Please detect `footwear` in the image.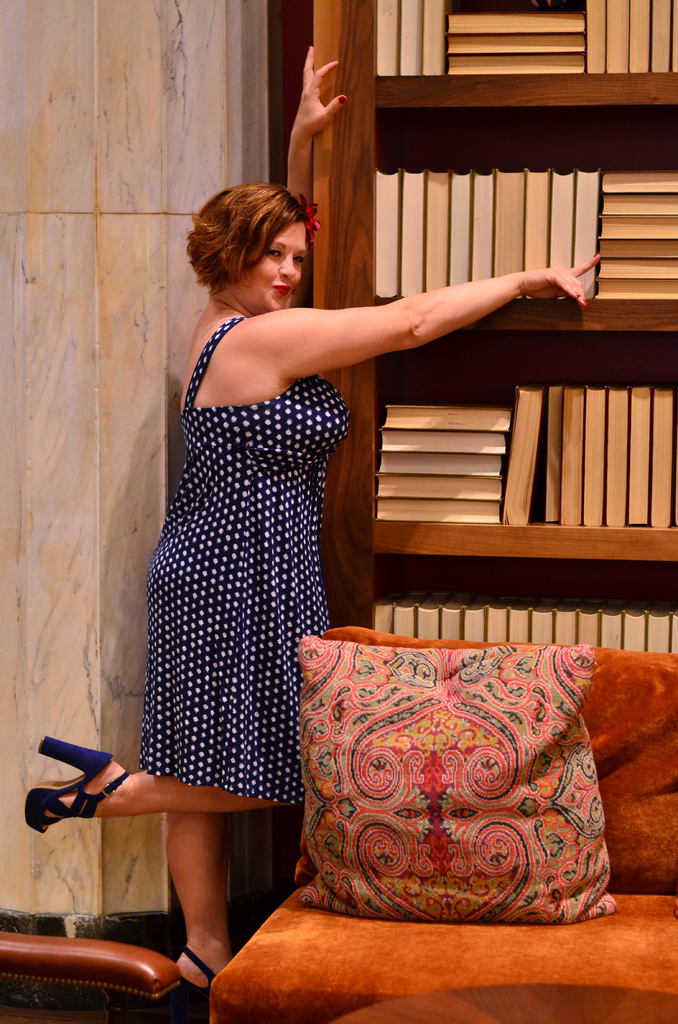
region(22, 735, 131, 836).
